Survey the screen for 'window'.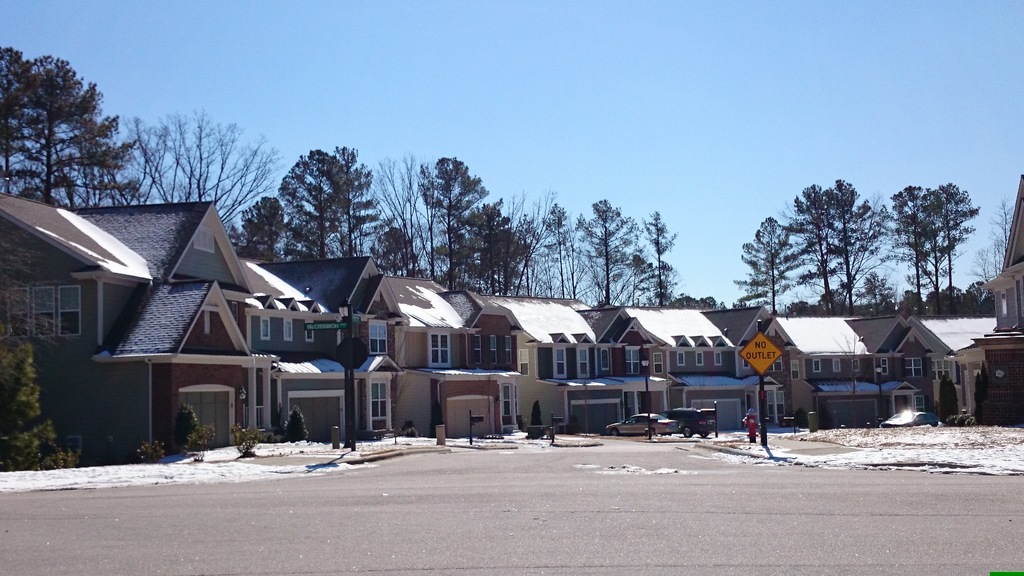
Survey found: rect(626, 344, 648, 384).
